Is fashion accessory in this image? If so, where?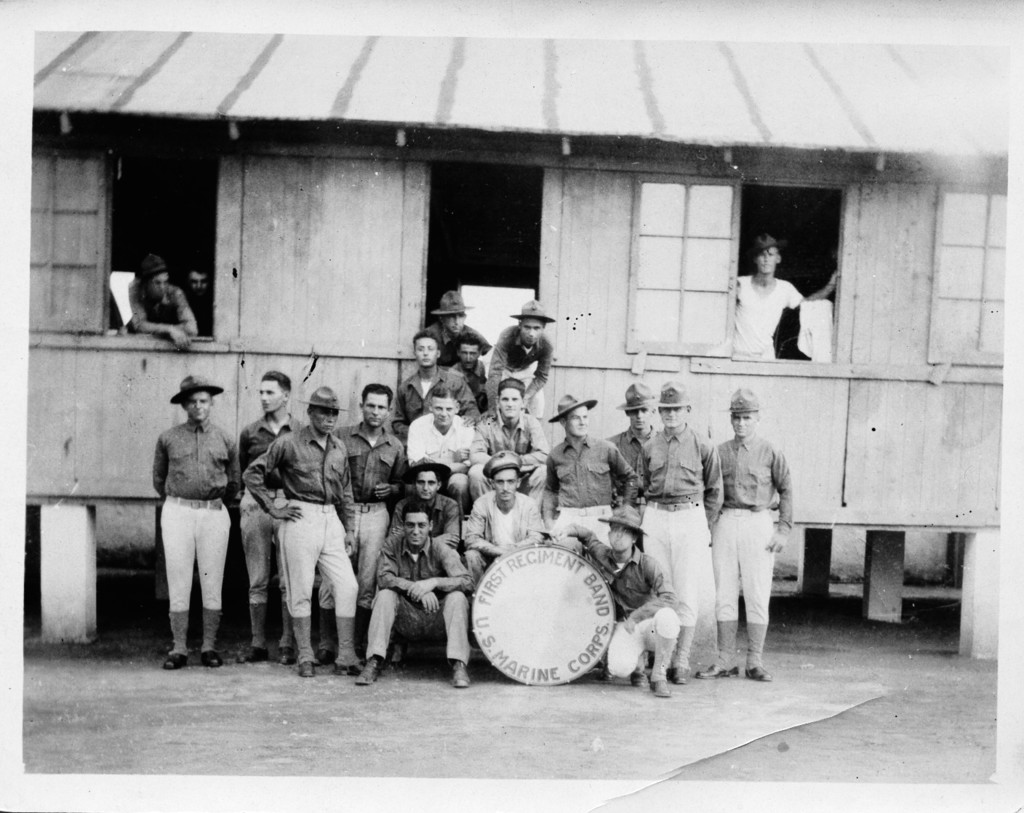
Yes, at left=291, top=500, right=335, bottom=513.
